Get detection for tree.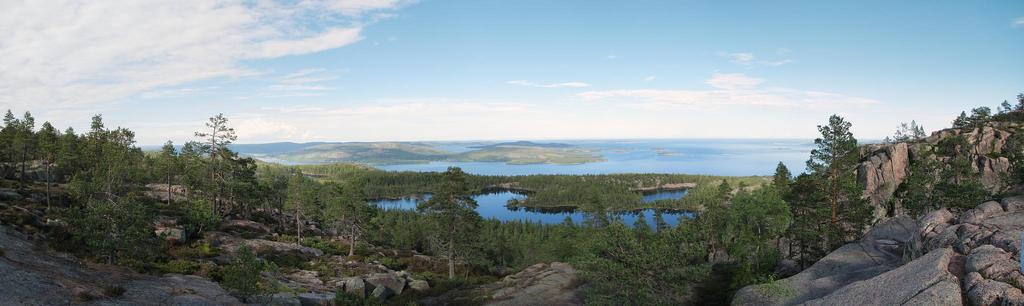
Detection: <box>787,182,829,276</box>.
